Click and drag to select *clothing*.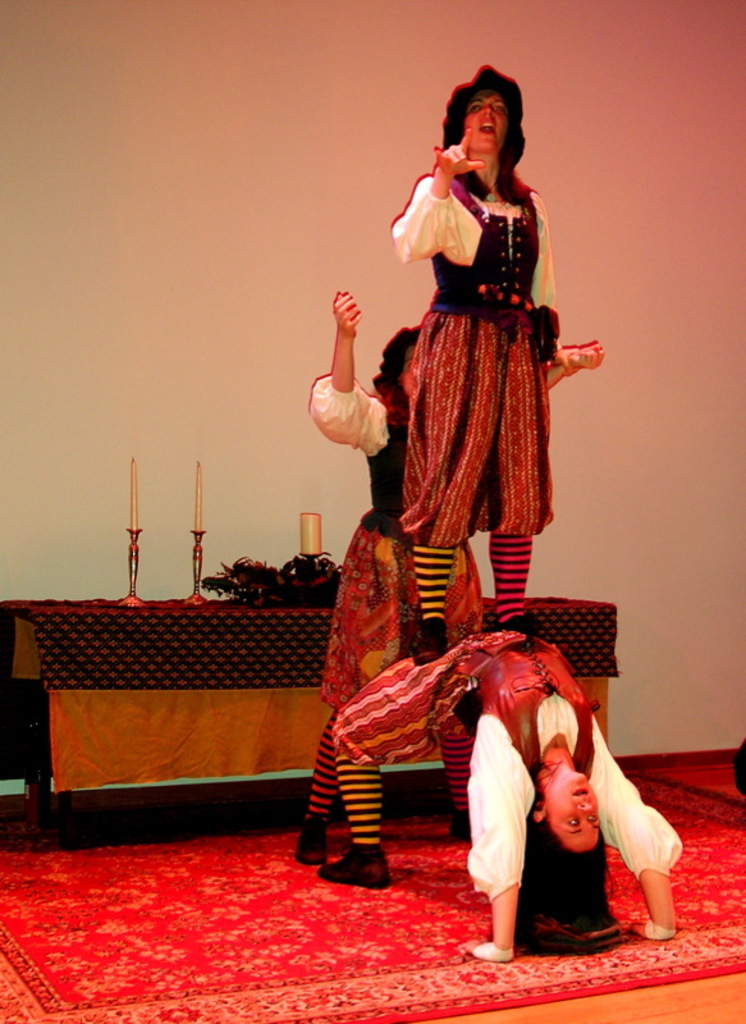
Selection: 385, 142, 586, 547.
